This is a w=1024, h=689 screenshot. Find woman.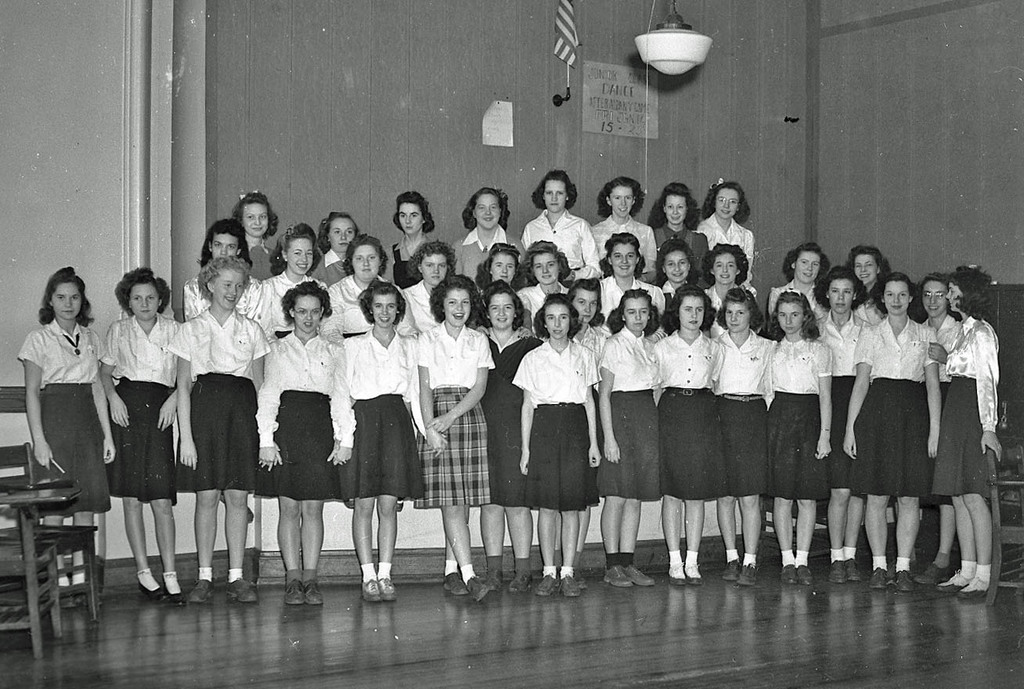
Bounding box: [507, 291, 599, 599].
